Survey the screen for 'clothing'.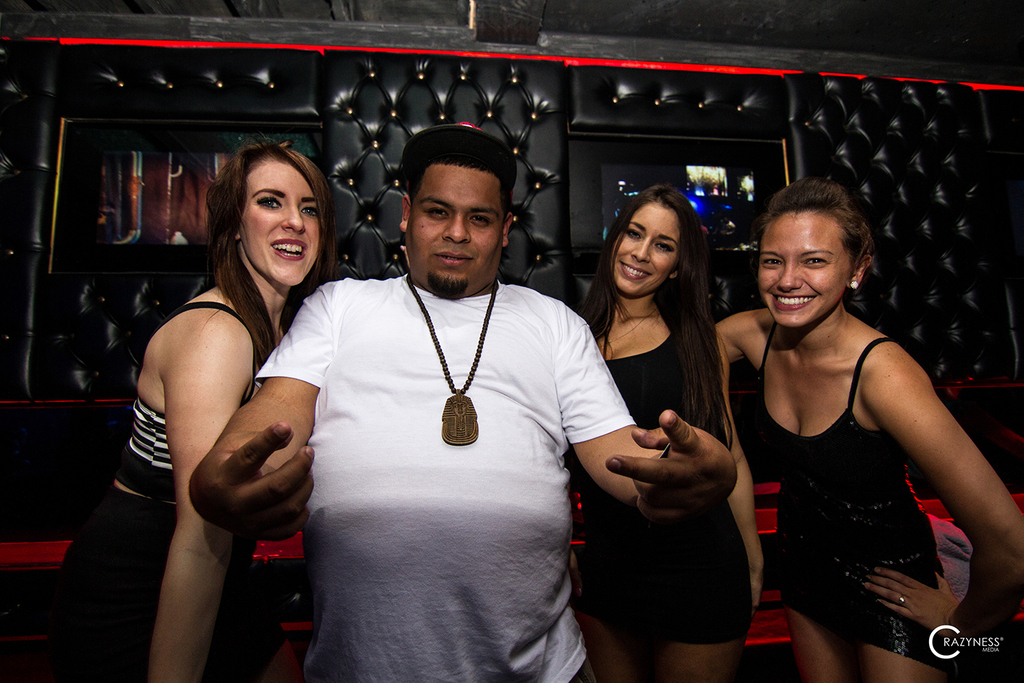
Survey found: (left=266, top=220, right=631, bottom=668).
